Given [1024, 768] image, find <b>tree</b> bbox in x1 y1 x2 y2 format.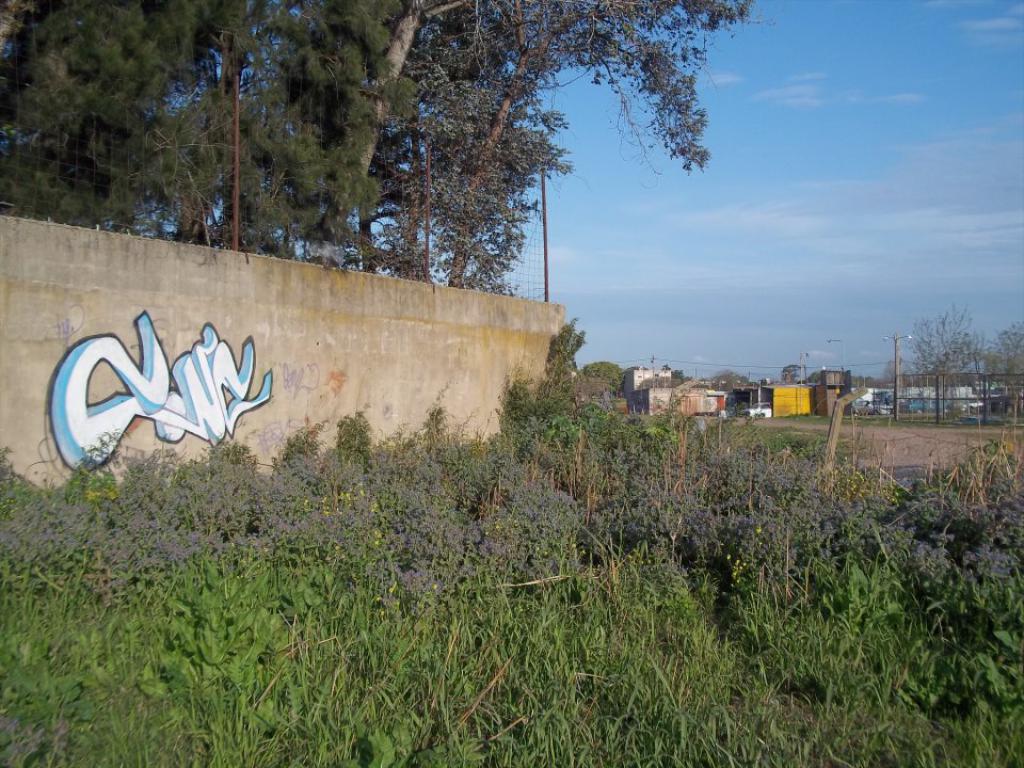
985 317 1023 413.
